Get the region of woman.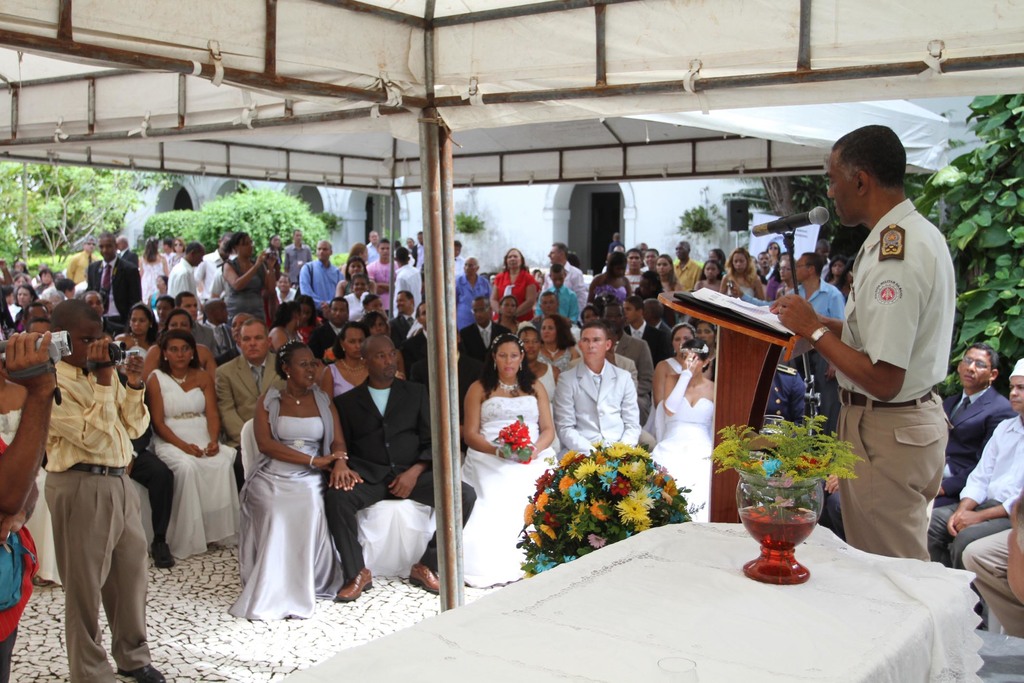
[586,249,635,307].
